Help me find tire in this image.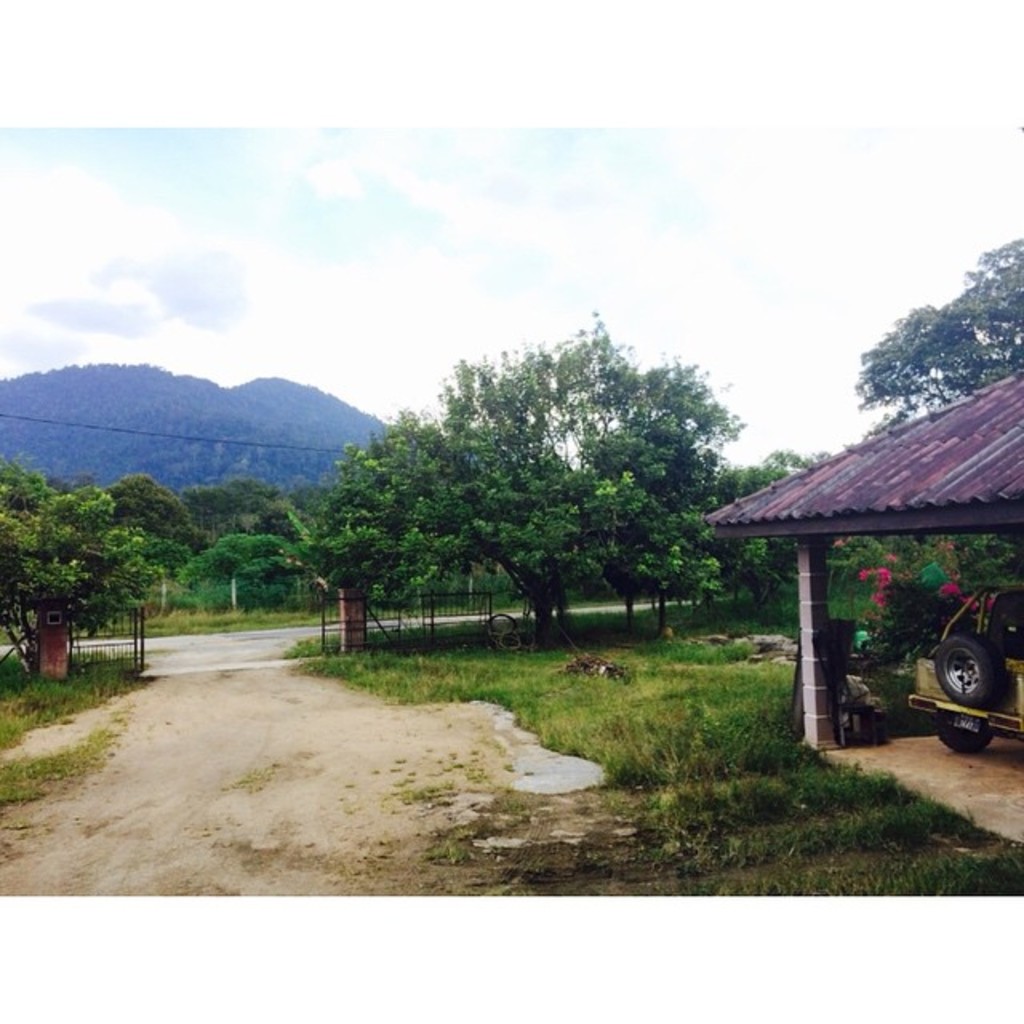
Found it: bbox=[930, 720, 1003, 747].
